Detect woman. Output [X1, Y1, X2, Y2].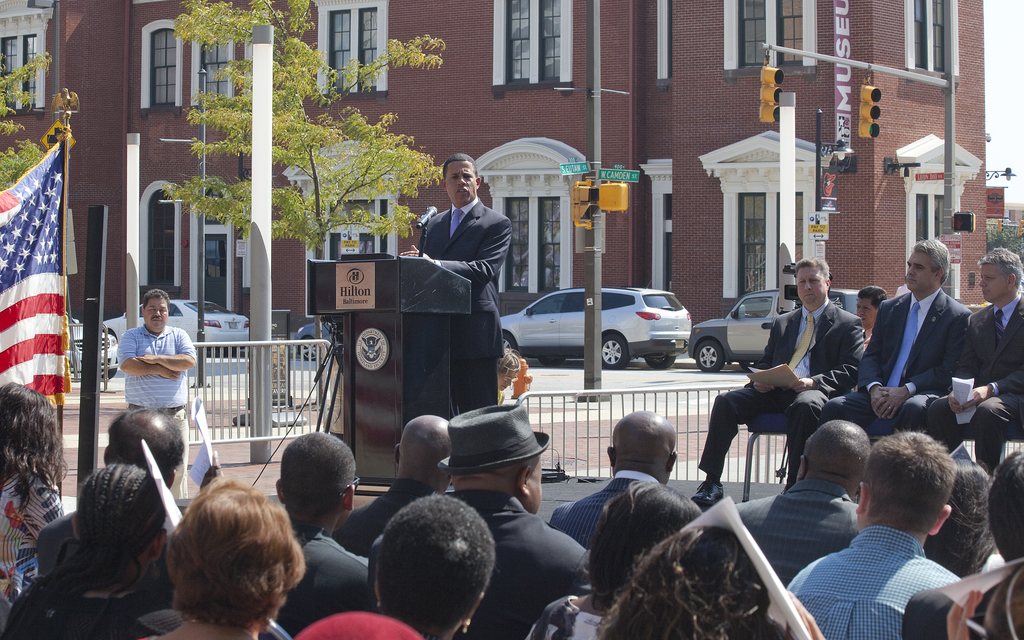
[122, 476, 325, 639].
